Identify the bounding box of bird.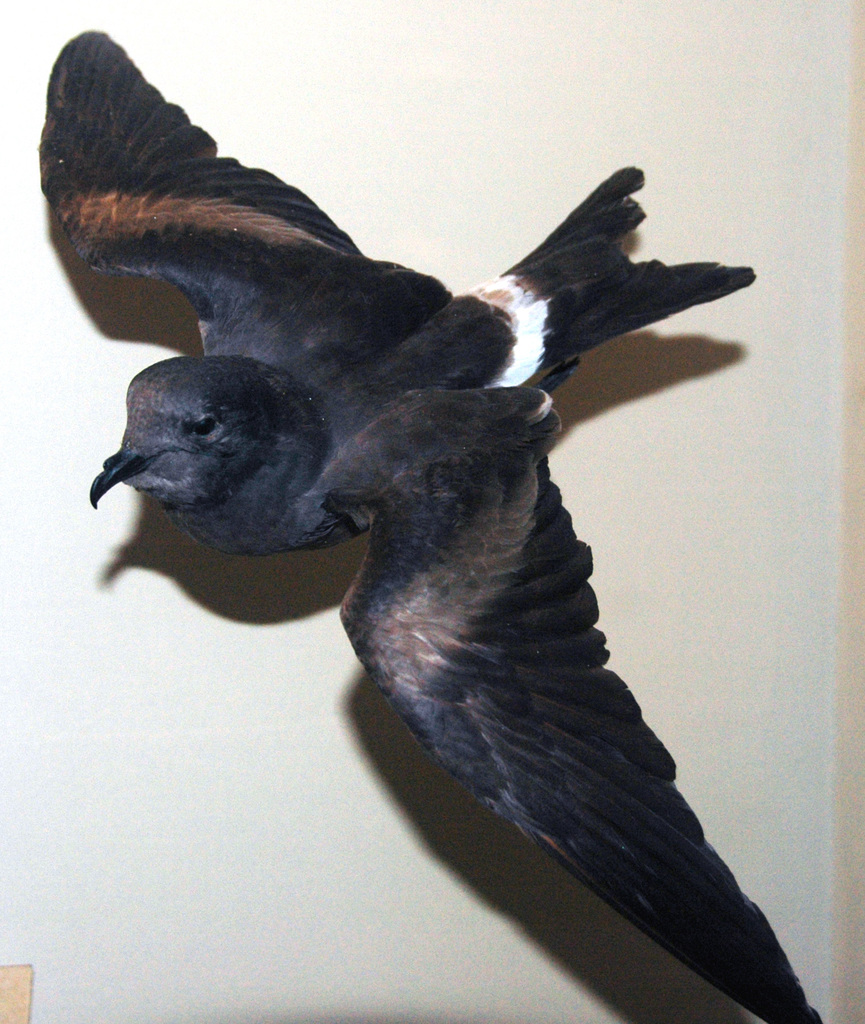
{"x1": 51, "y1": 125, "x2": 800, "y2": 925}.
